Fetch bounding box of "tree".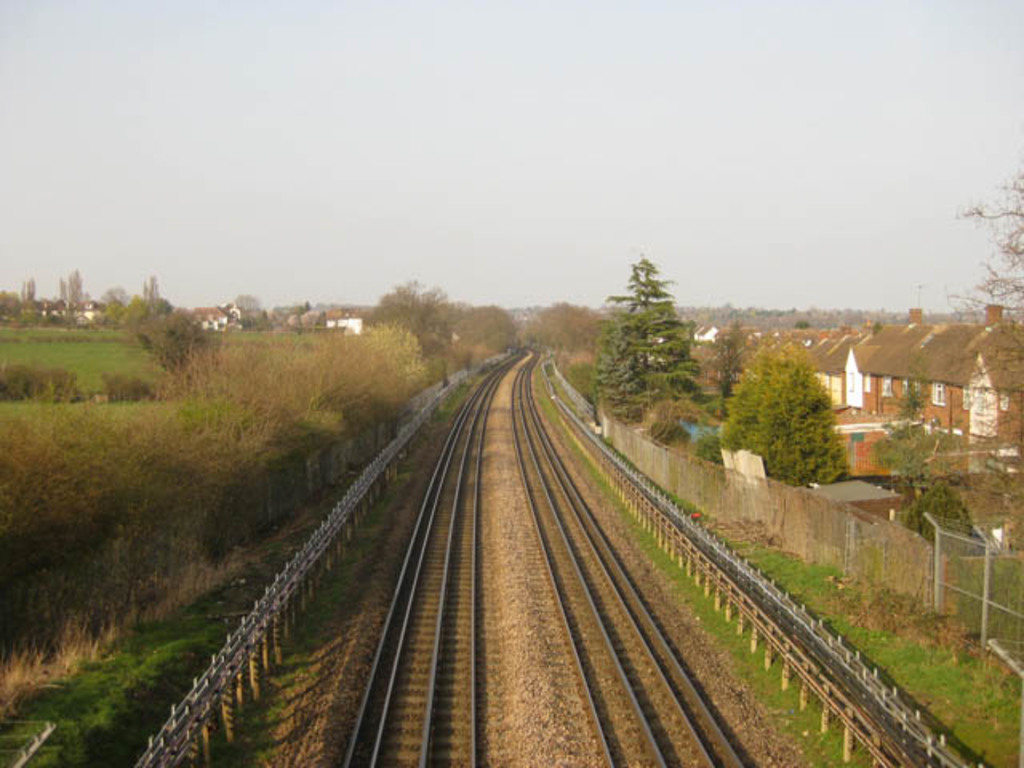
Bbox: <box>522,299,616,354</box>.
